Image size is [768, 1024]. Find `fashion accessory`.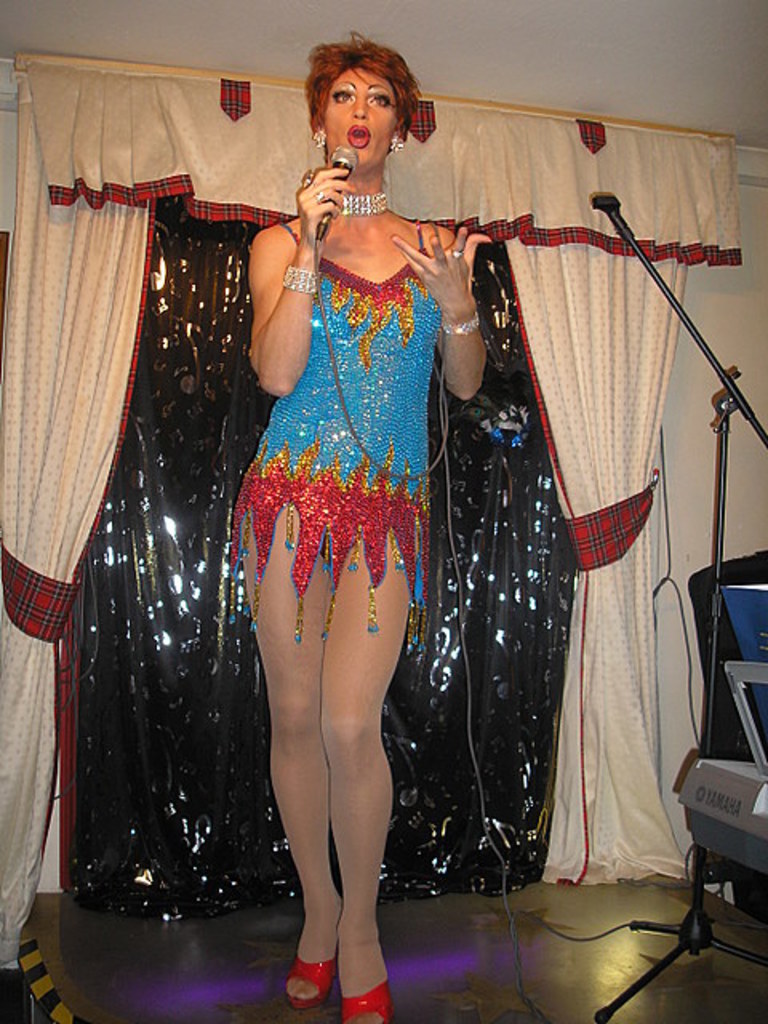
440 310 483 336.
